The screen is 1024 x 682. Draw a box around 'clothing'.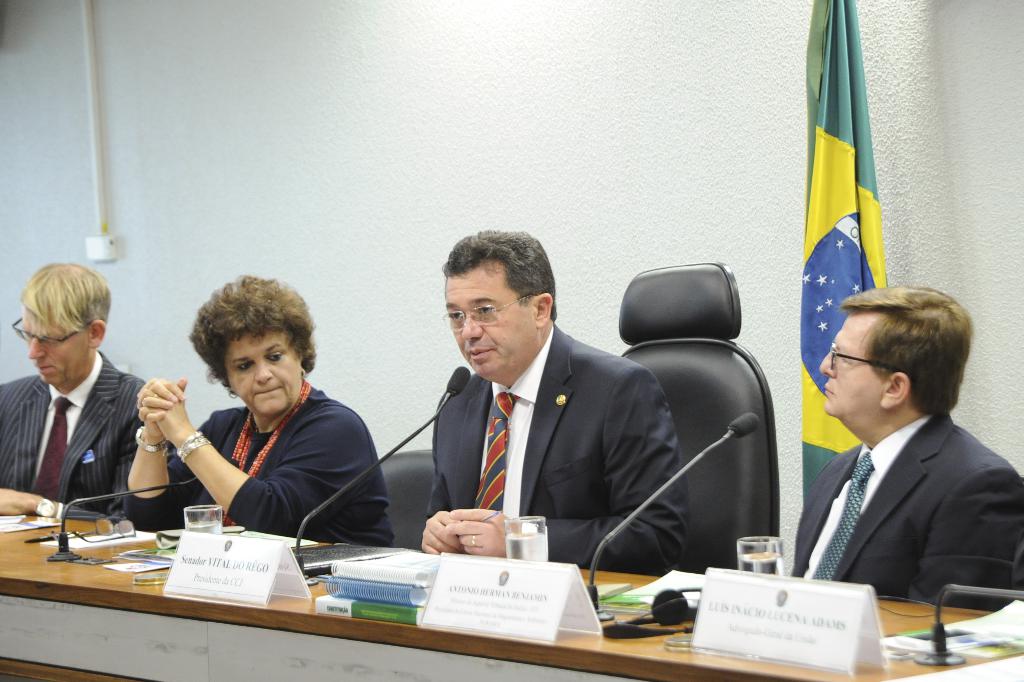
[left=0, top=348, right=176, bottom=524].
